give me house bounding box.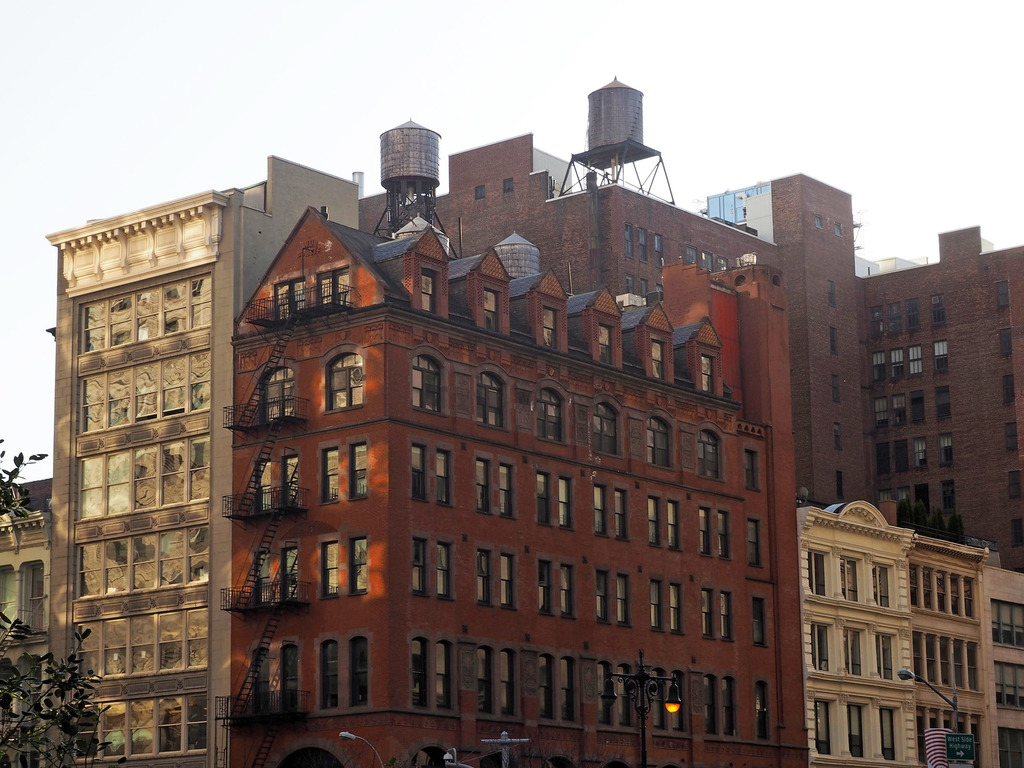
<box>224,218,809,767</box>.
